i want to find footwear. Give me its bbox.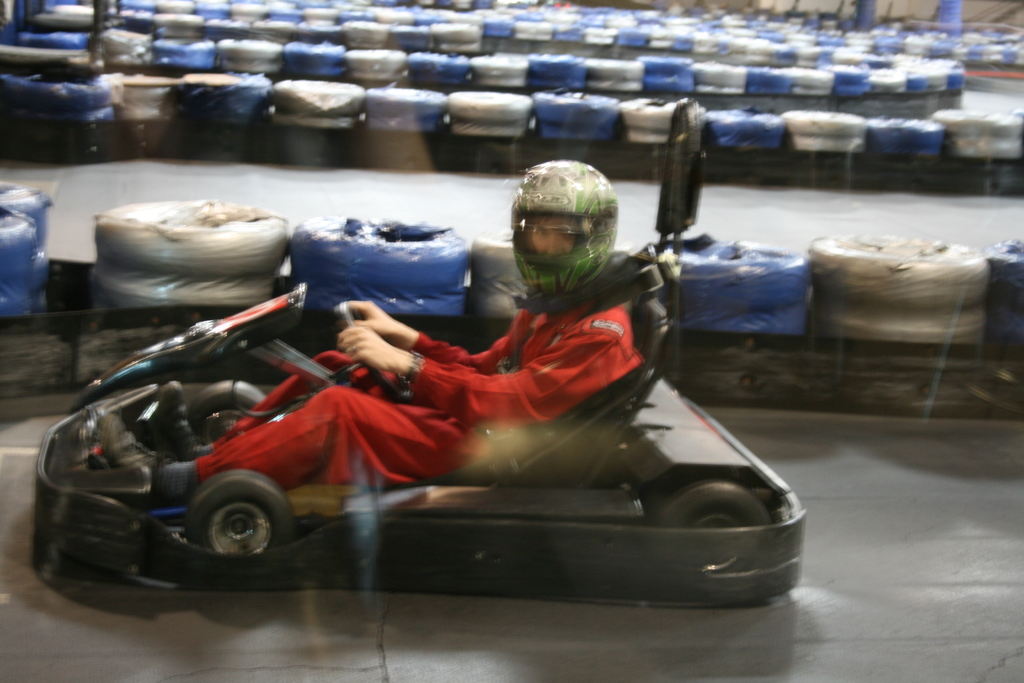
<bbox>97, 407, 151, 470</bbox>.
